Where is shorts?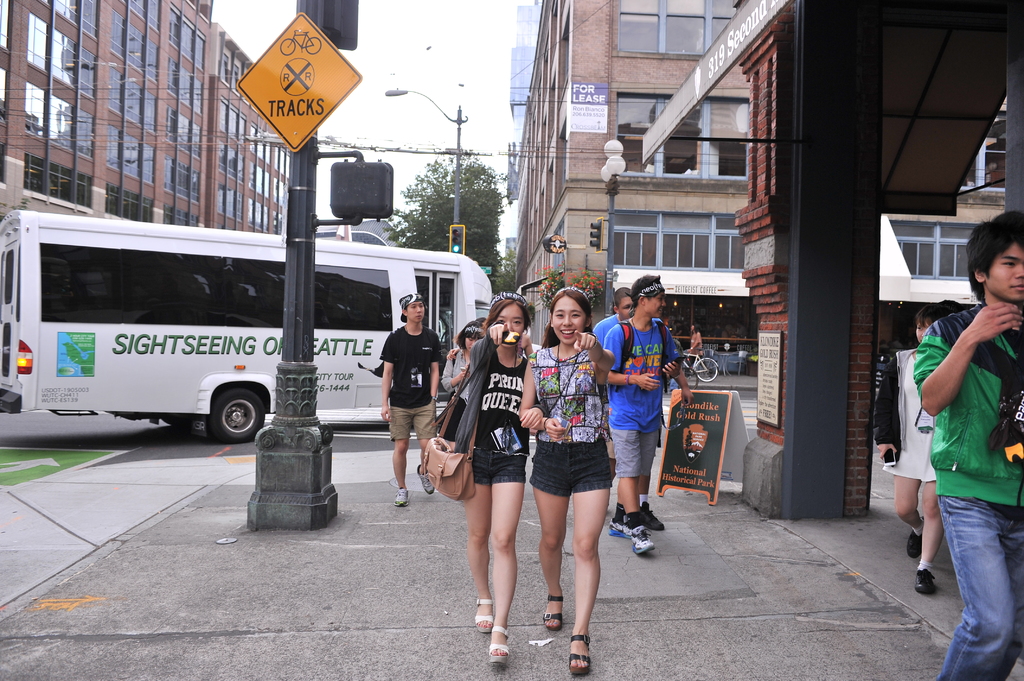
[472, 454, 534, 492].
